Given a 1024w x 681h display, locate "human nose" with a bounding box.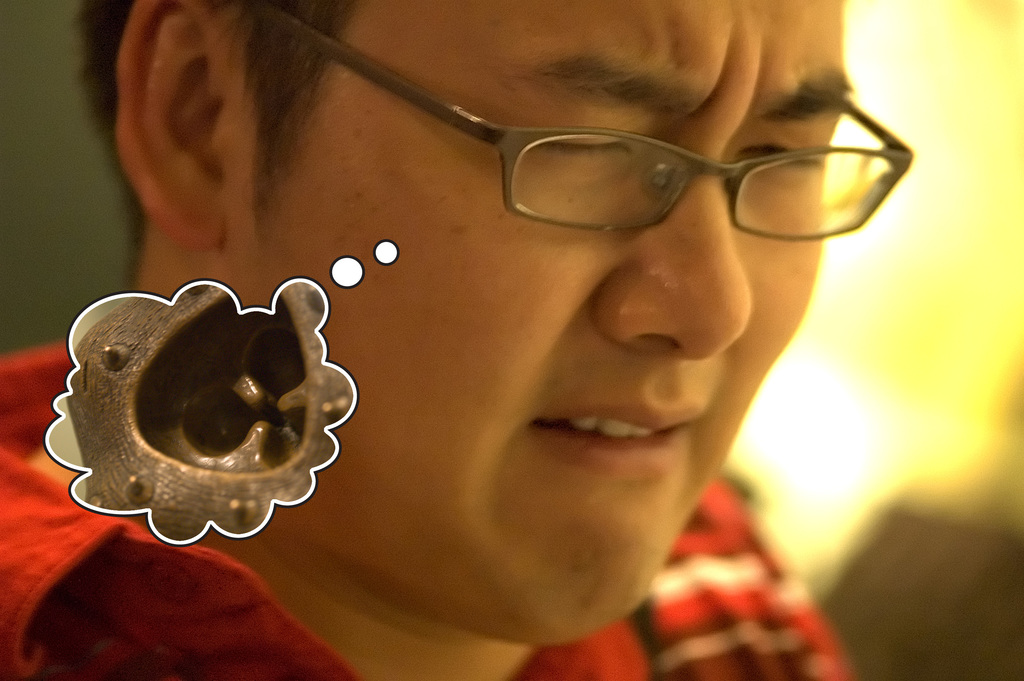
Located: 595/175/755/364.
